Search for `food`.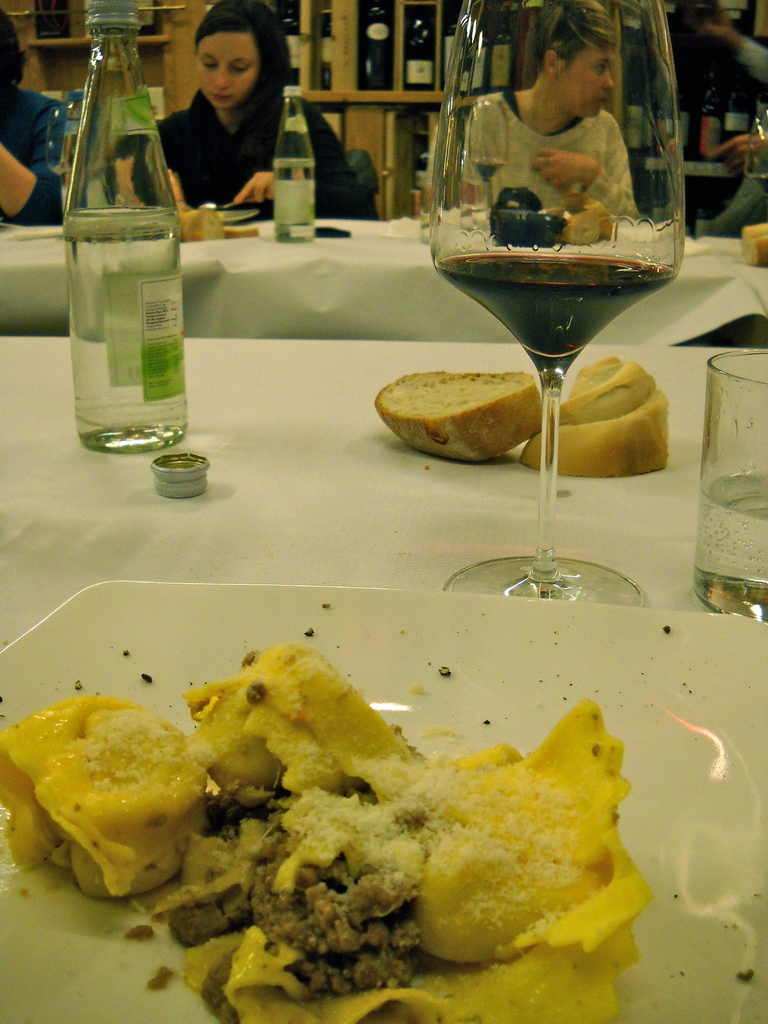
Found at 739 221 767 268.
